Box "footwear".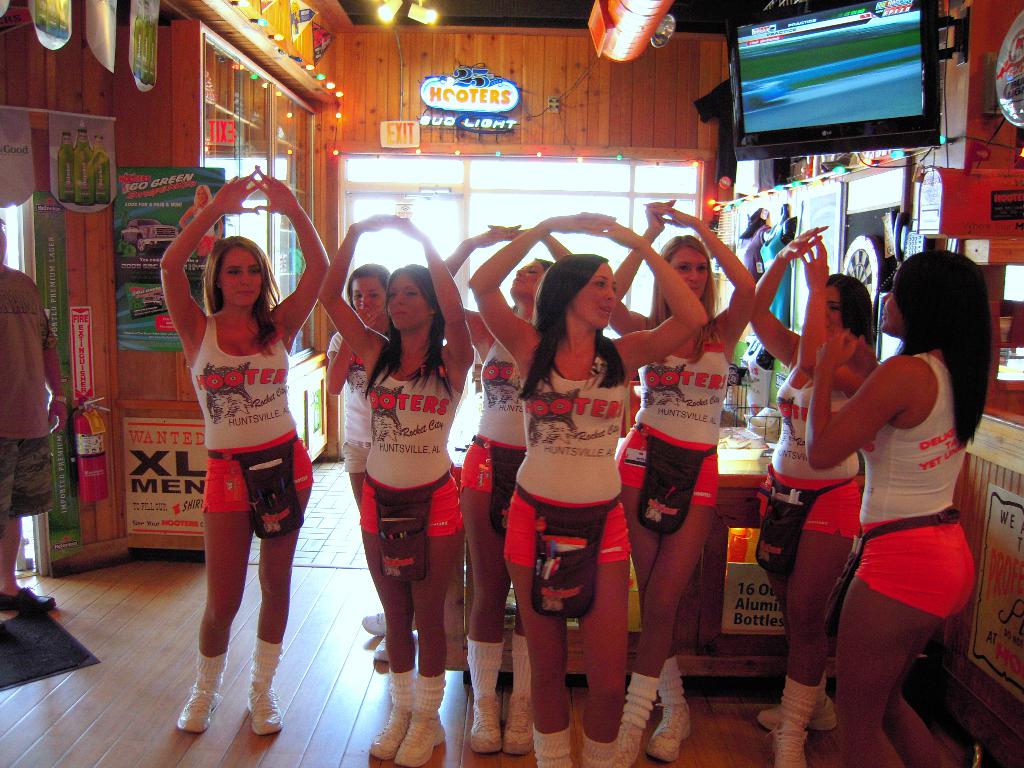
bbox=(652, 695, 690, 764).
